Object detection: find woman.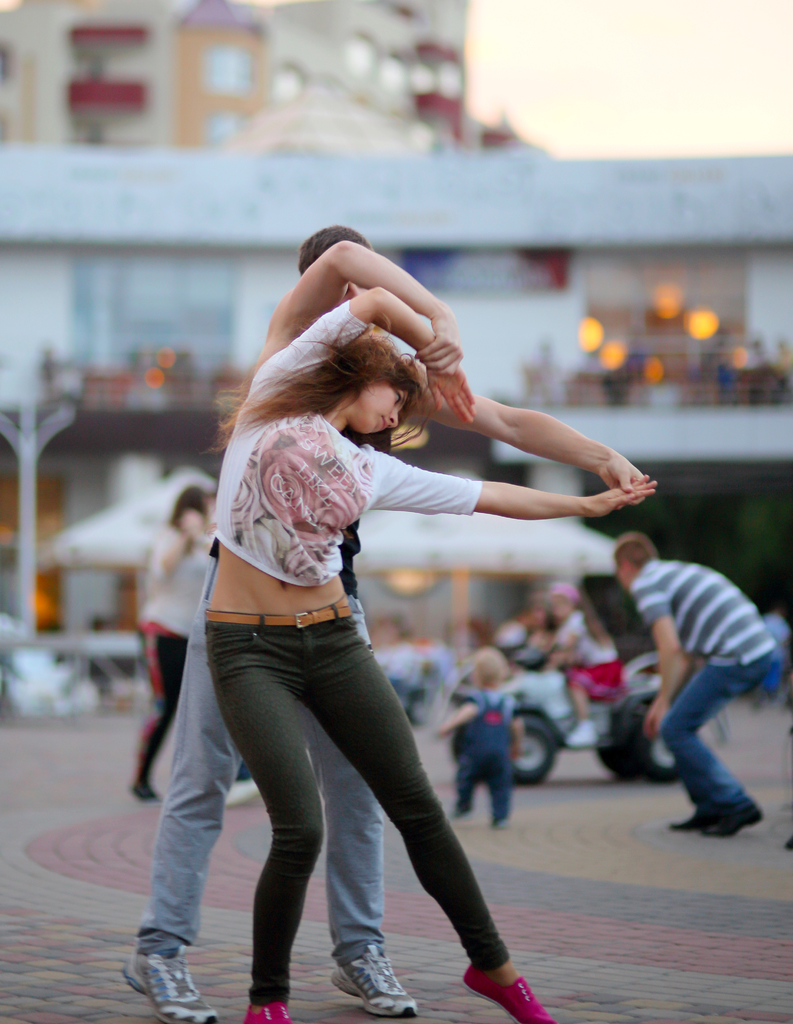
select_region(199, 288, 649, 1023).
